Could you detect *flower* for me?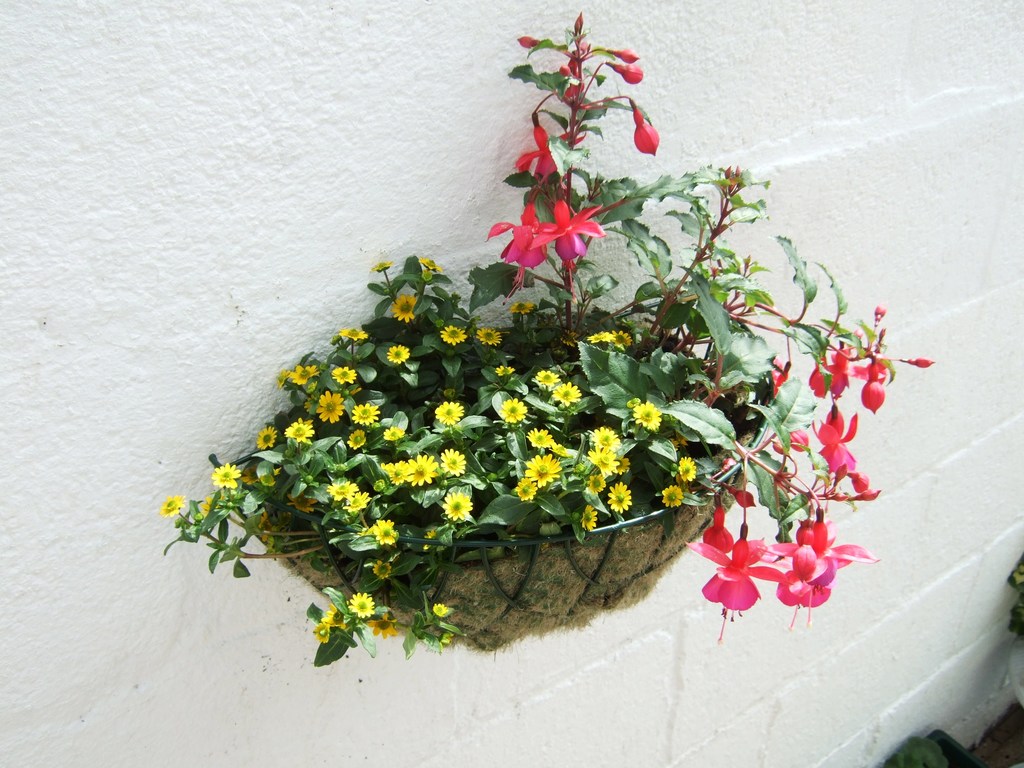
Detection result: [344, 488, 370, 515].
